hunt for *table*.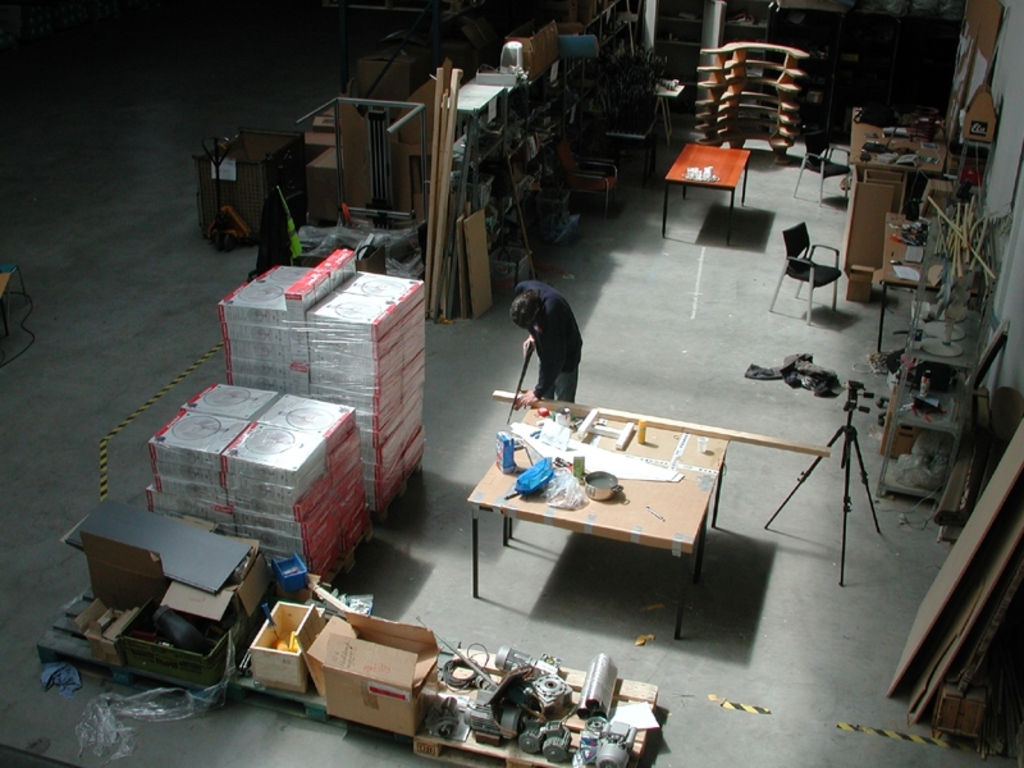
Hunted down at l=664, t=142, r=751, b=237.
